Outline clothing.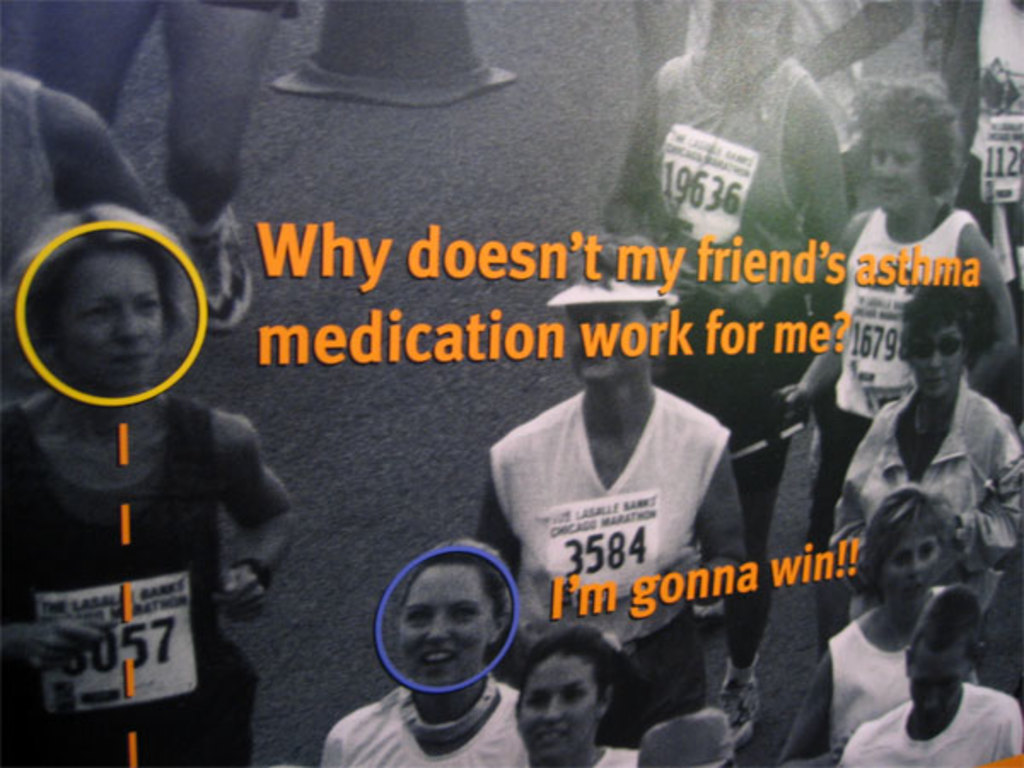
Outline: (0, 61, 68, 288).
